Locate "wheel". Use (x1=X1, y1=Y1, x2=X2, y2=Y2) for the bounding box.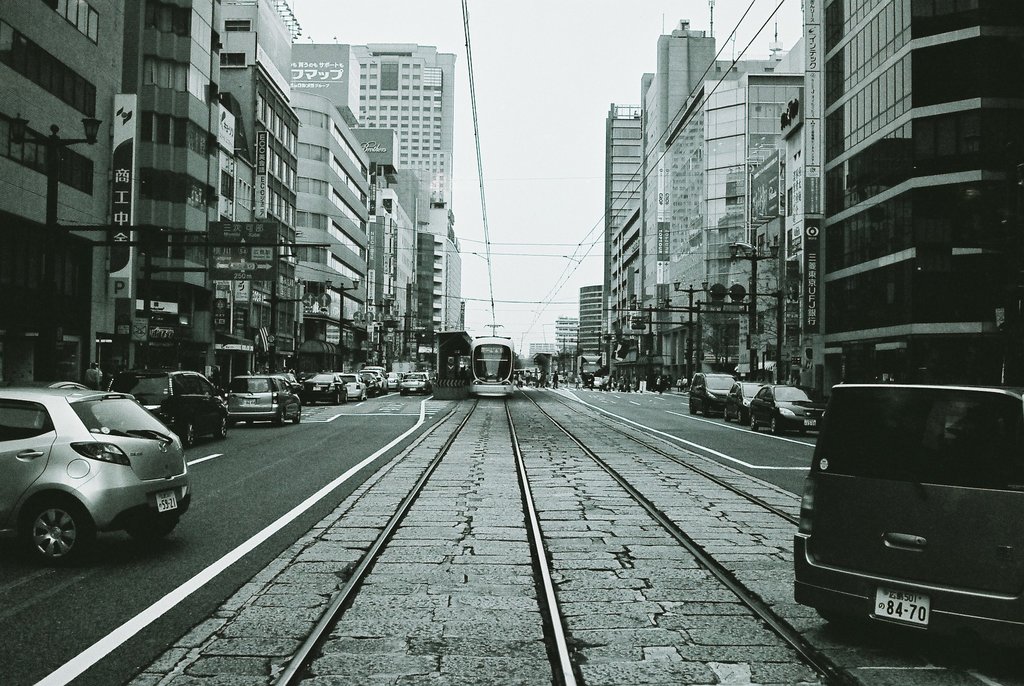
(x1=723, y1=406, x2=732, y2=423).
